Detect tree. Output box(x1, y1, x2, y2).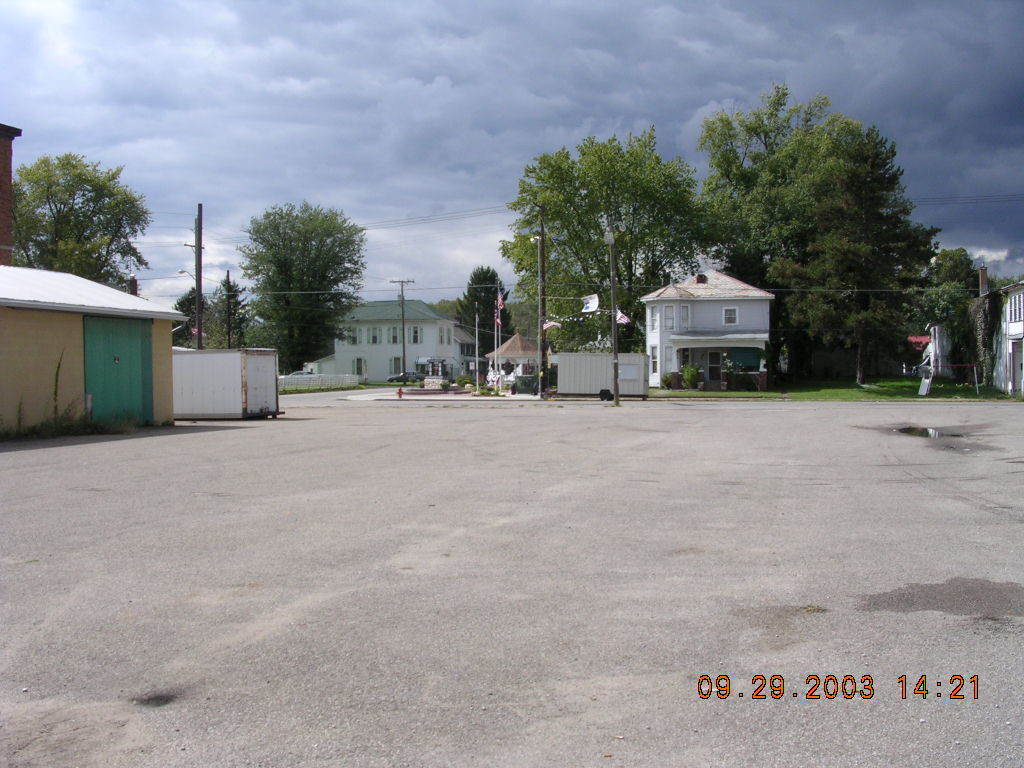
box(493, 136, 701, 358).
